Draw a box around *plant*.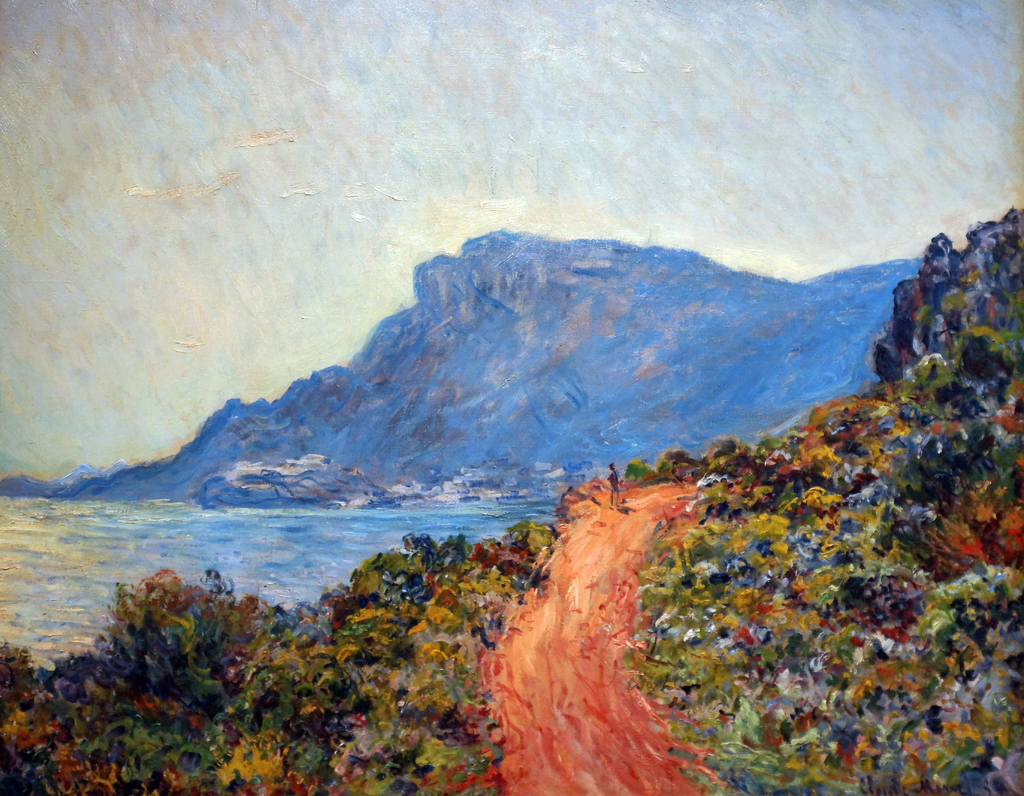
0:471:618:795.
